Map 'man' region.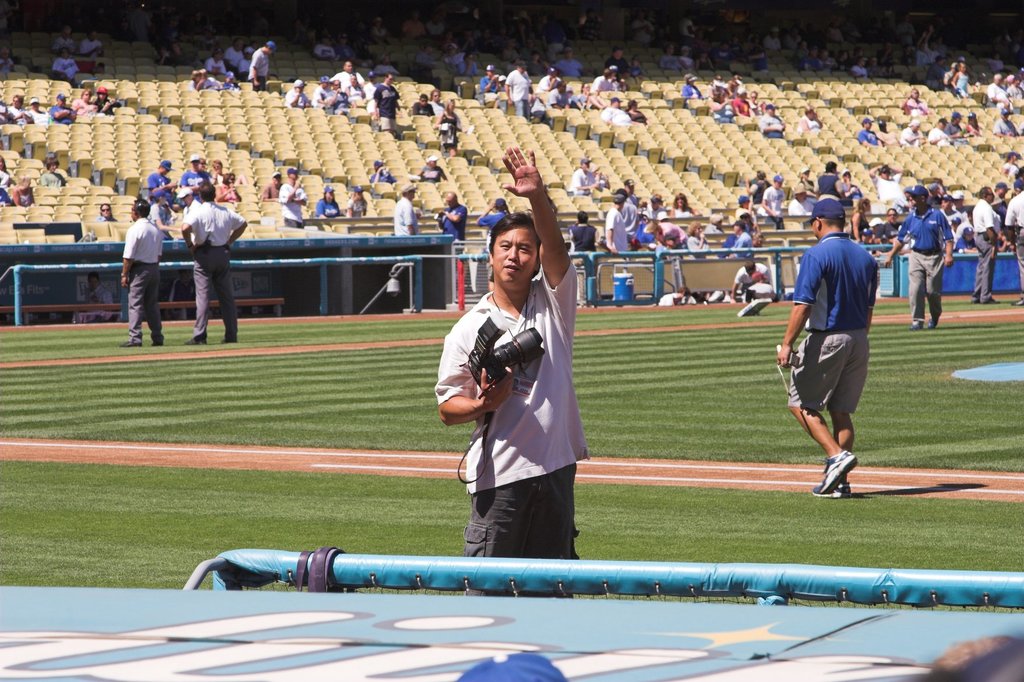
Mapped to {"x1": 738, "y1": 262, "x2": 767, "y2": 303}.
